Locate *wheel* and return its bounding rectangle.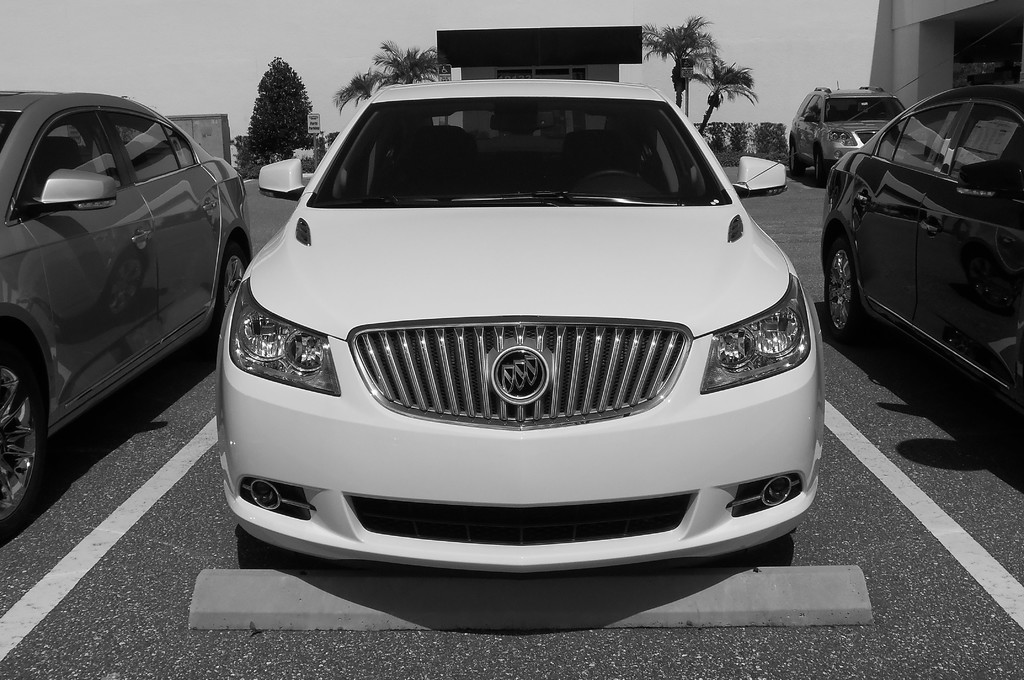
pyautogui.locateOnScreen(814, 147, 828, 185).
